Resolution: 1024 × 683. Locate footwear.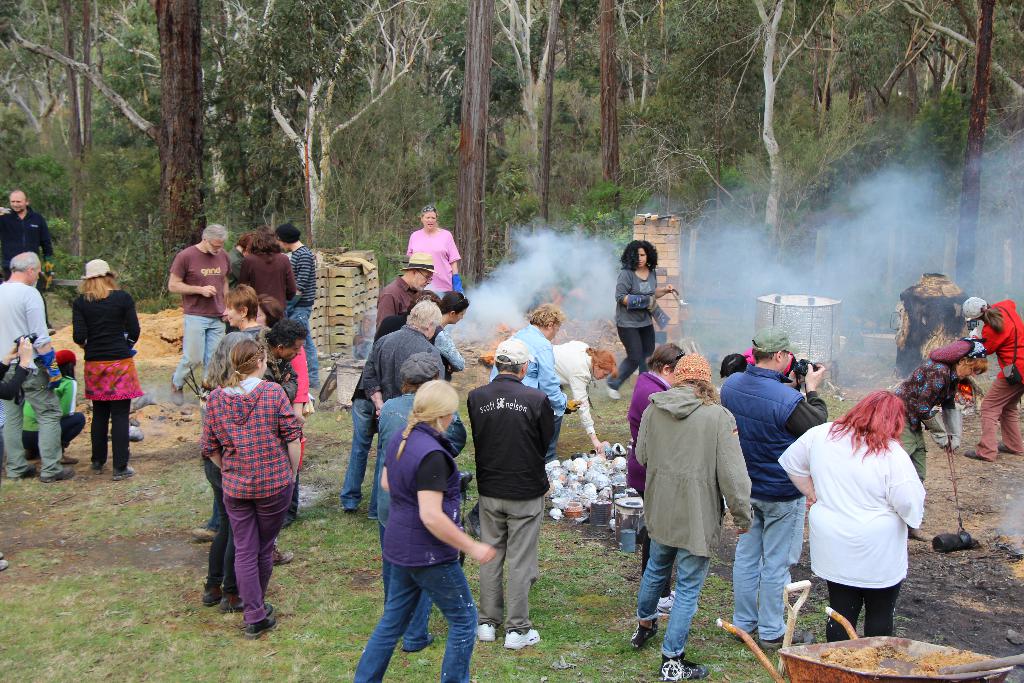
x1=964, y1=445, x2=990, y2=462.
